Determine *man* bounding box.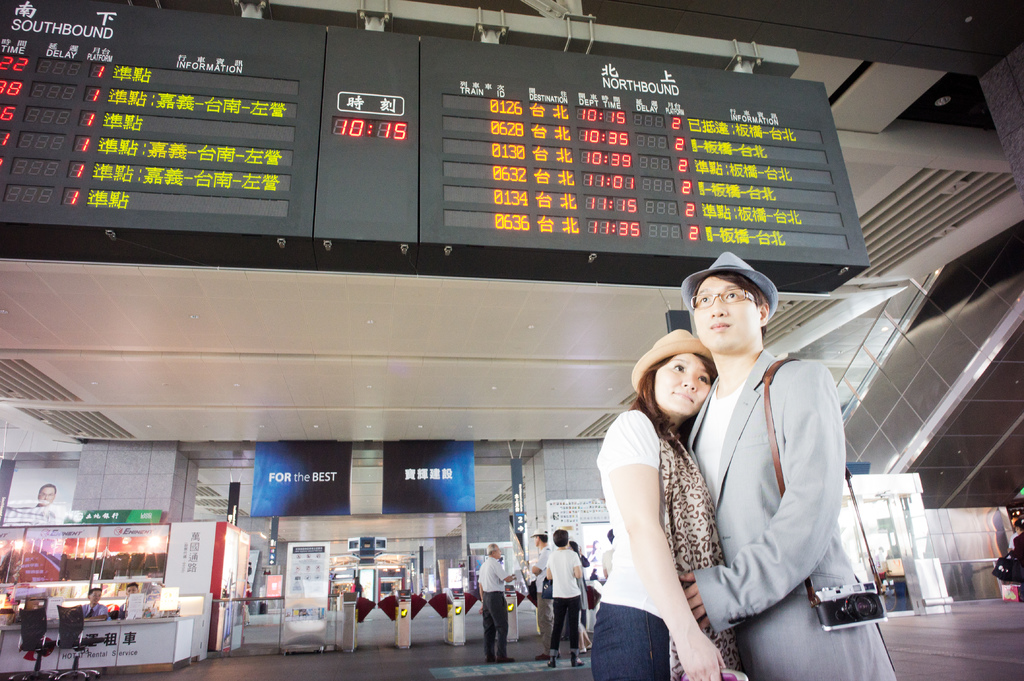
Determined: bbox(476, 541, 518, 661).
